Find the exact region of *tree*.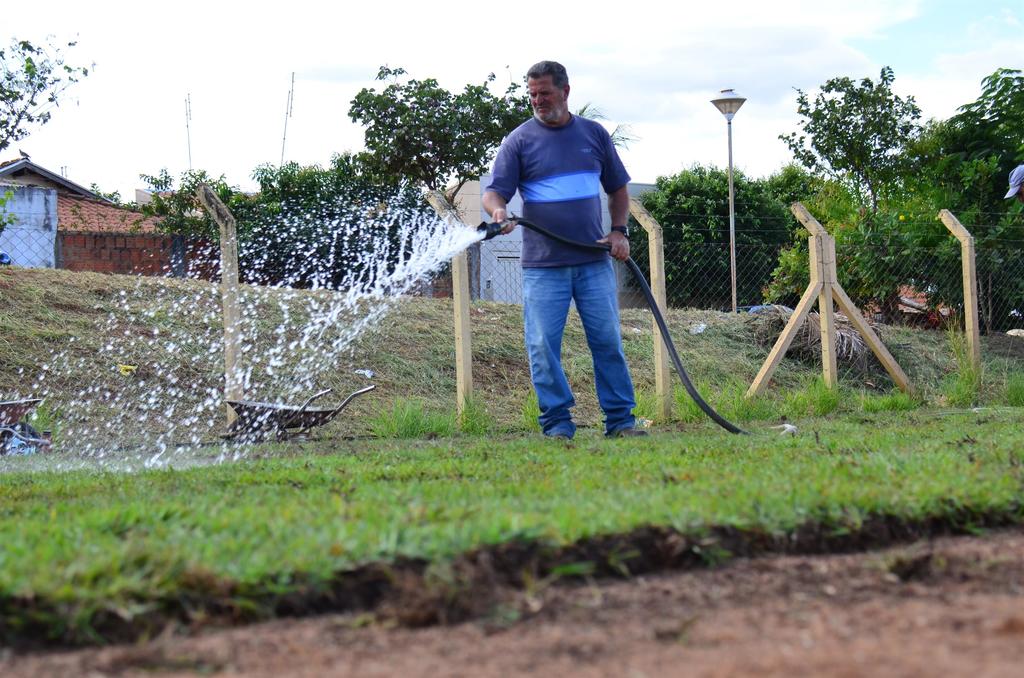
Exact region: bbox(779, 63, 938, 247).
